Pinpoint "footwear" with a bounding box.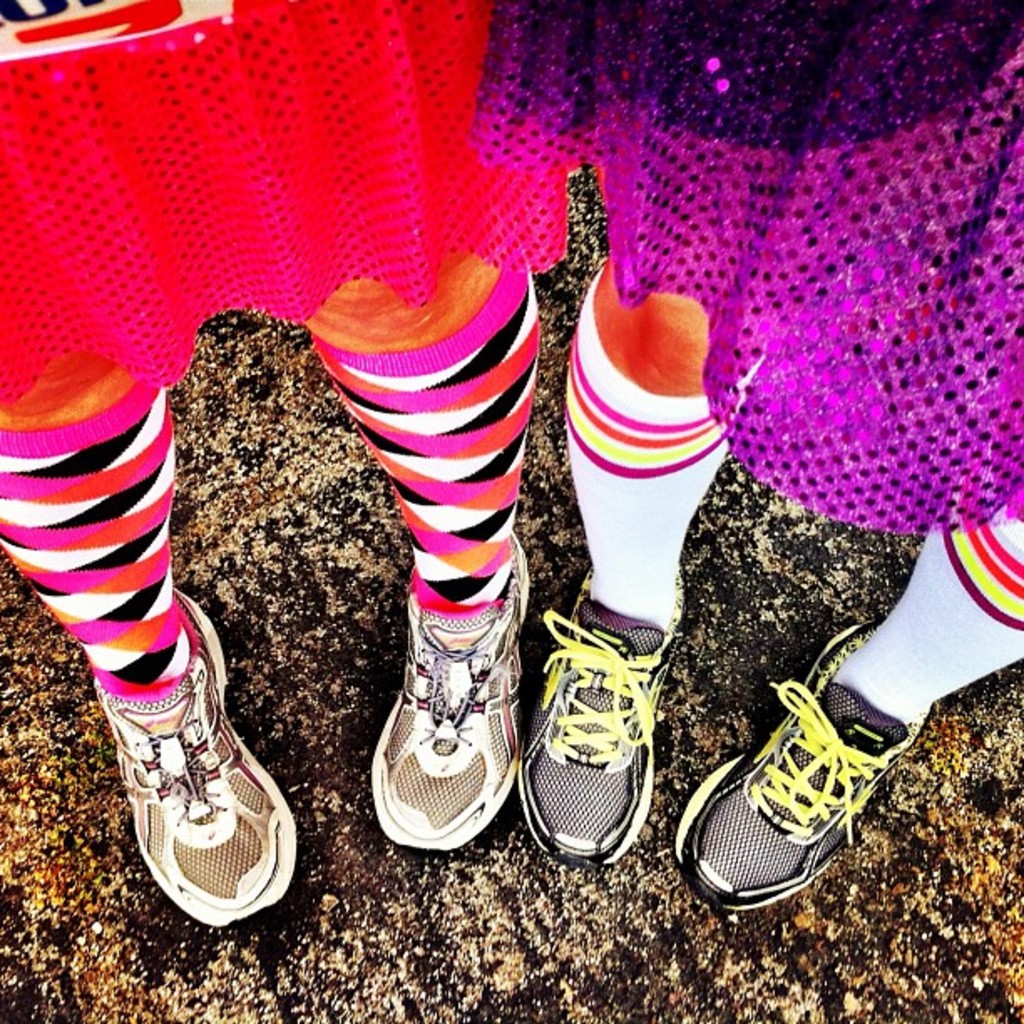
524/566/673/870.
